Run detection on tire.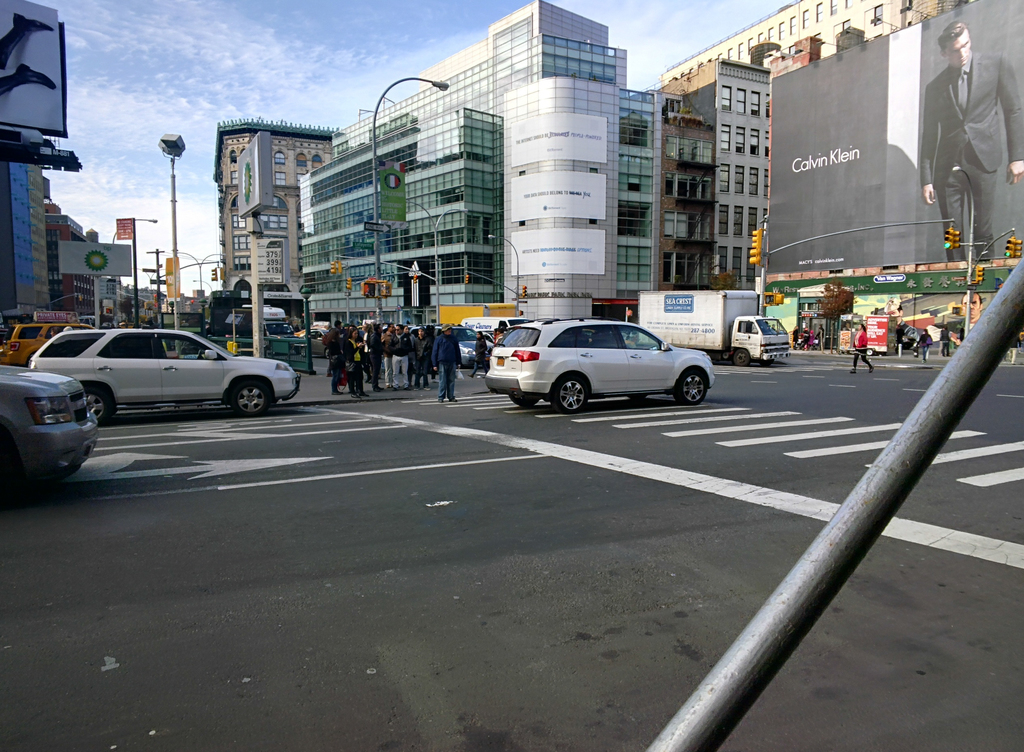
Result: pyautogui.locateOnScreen(674, 372, 707, 405).
